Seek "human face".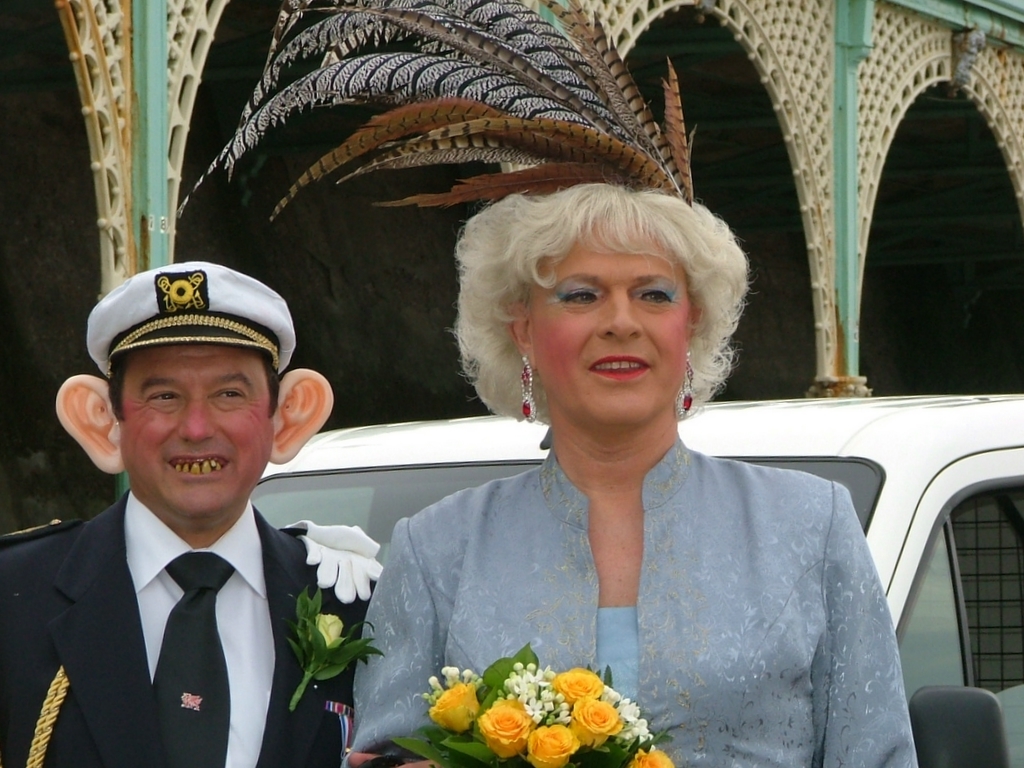
[left=501, top=214, right=718, bottom=433].
